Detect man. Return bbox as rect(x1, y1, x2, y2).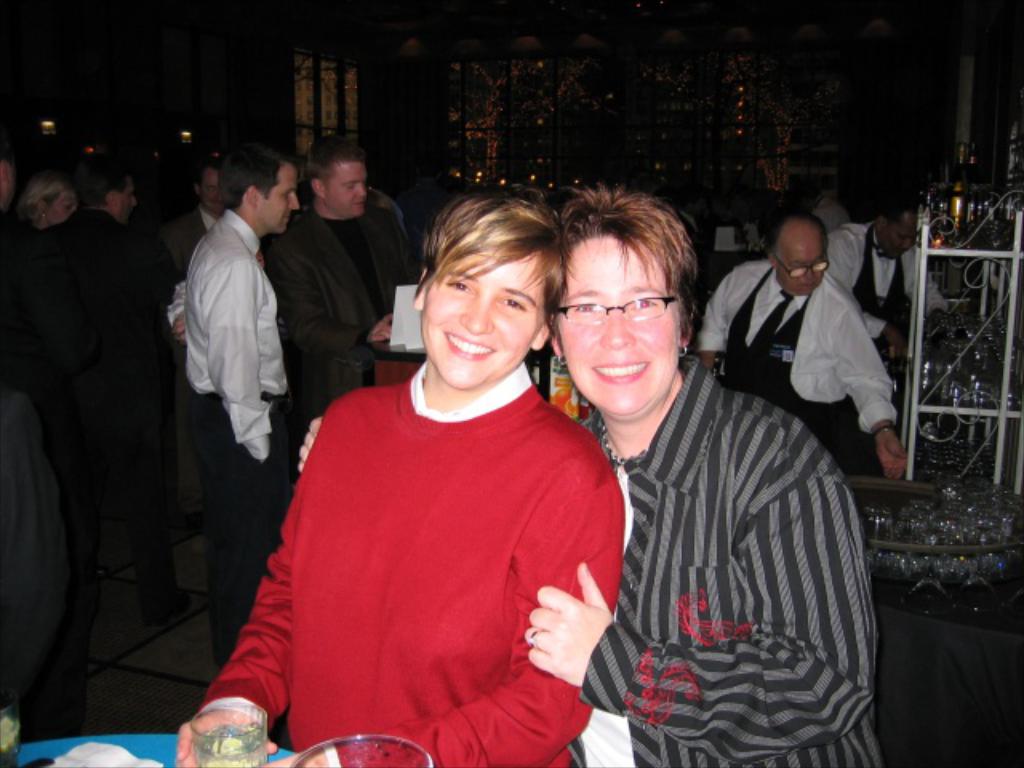
rect(822, 197, 949, 355).
